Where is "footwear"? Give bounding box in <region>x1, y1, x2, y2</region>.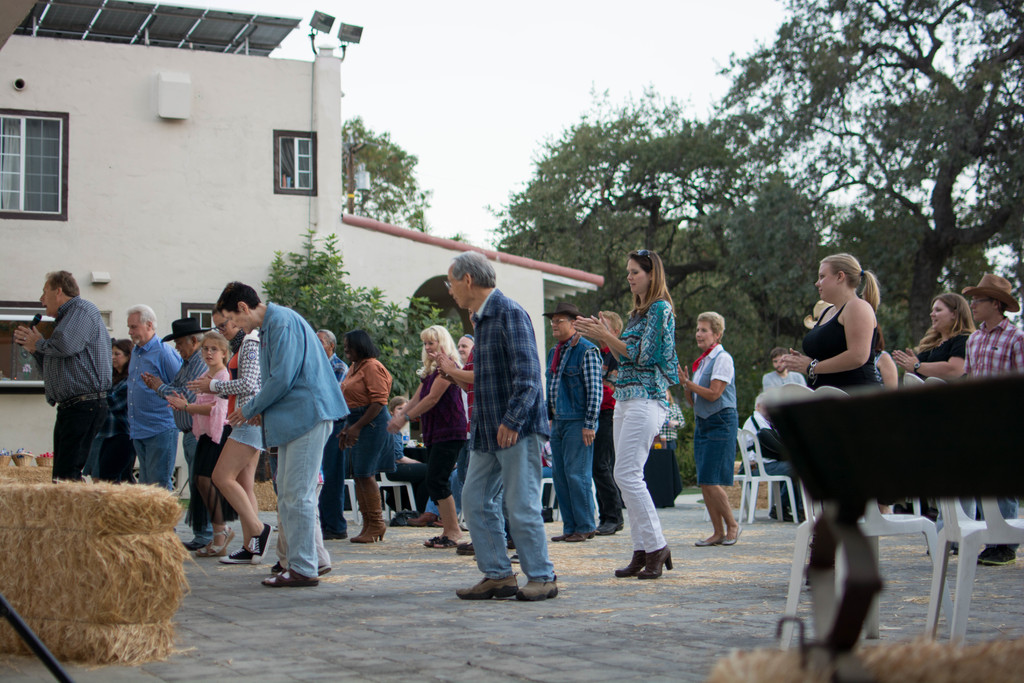
<region>563, 534, 589, 542</region>.
